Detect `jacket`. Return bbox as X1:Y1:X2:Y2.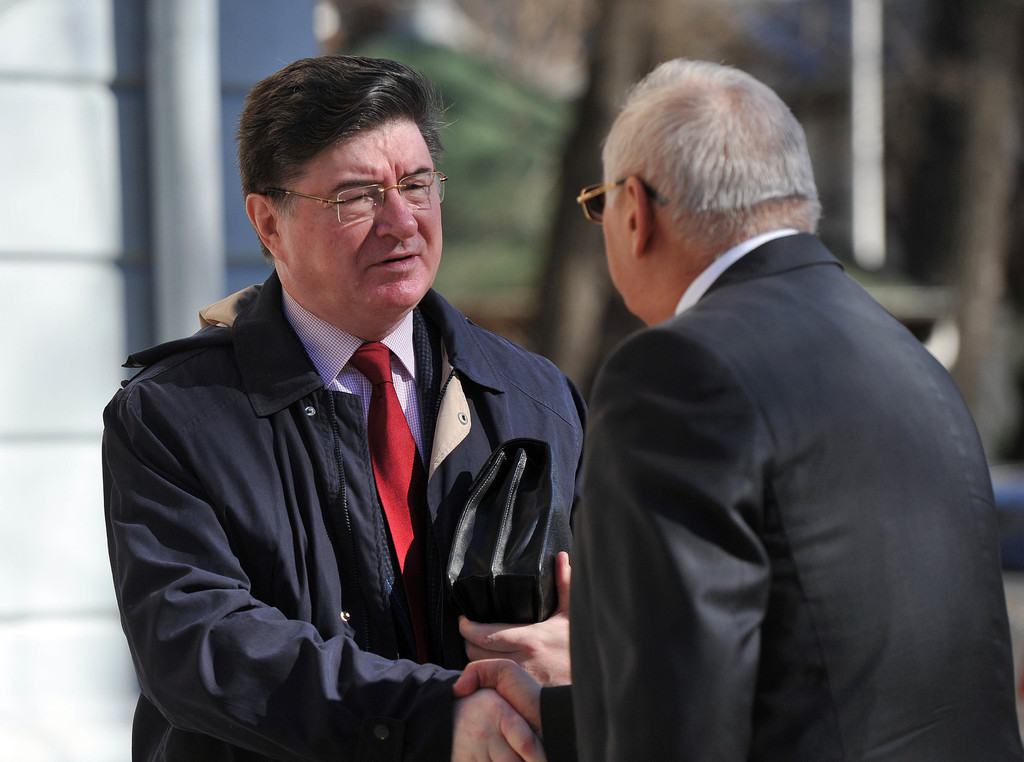
102:265:589:761.
